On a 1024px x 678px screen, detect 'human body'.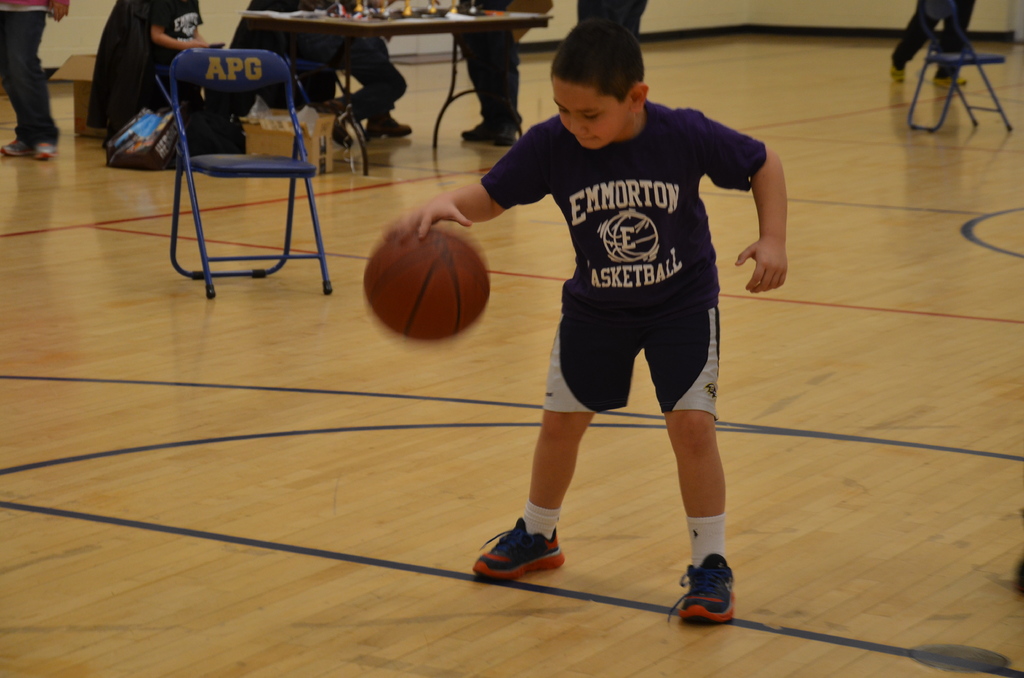
region(573, 1, 653, 40).
